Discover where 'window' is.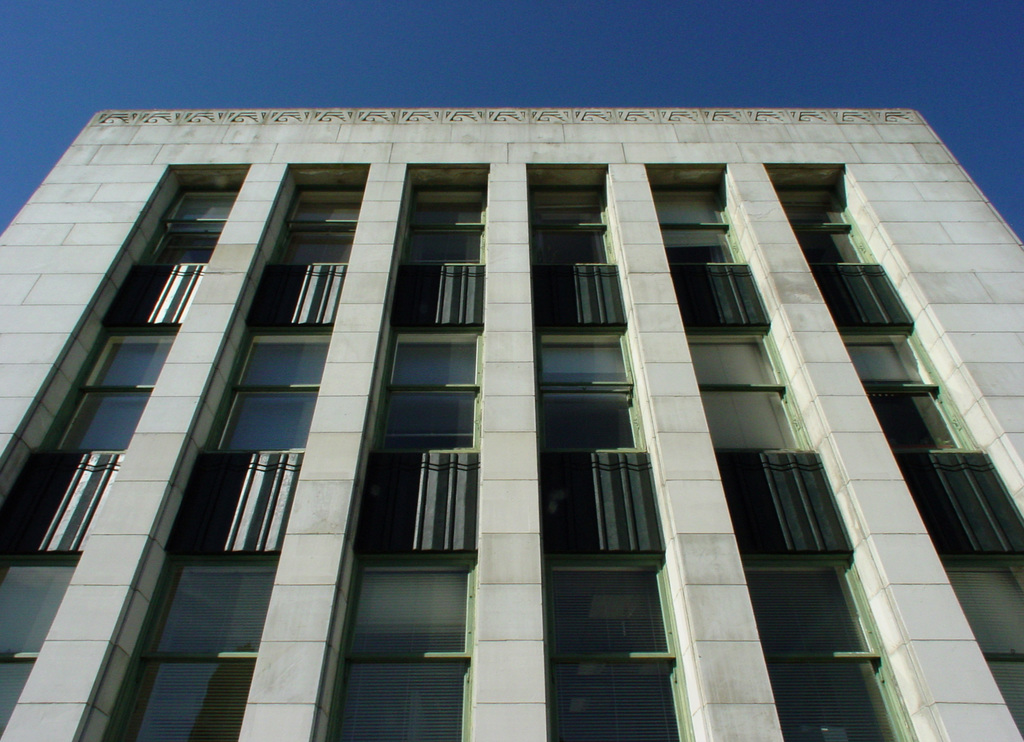
Discovered at (772, 179, 888, 276).
